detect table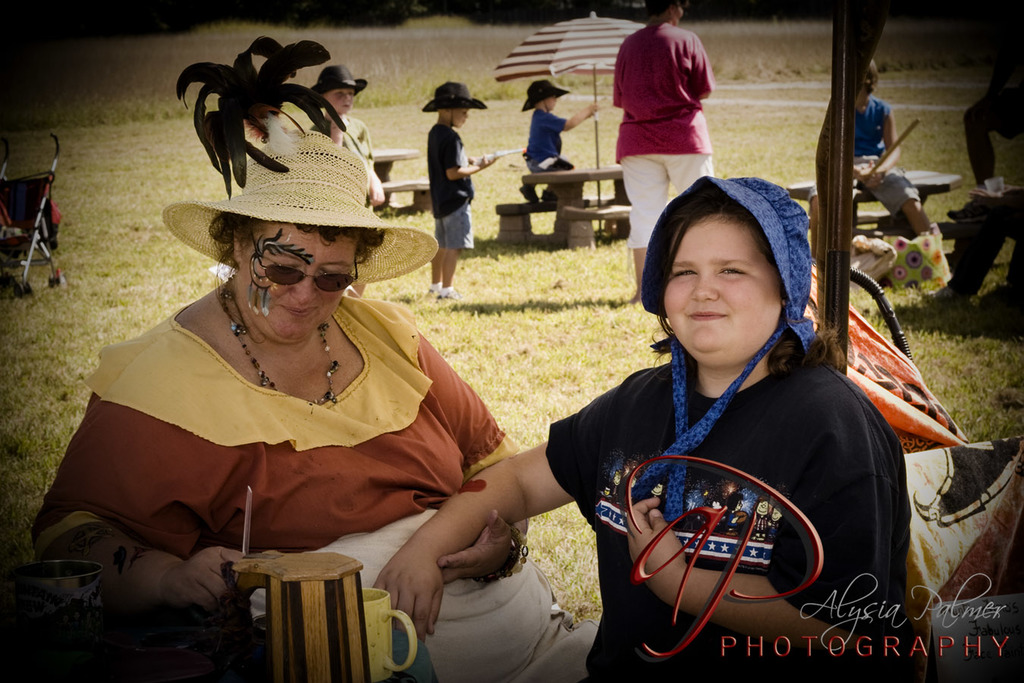
pyautogui.locateOnScreen(523, 165, 624, 243)
